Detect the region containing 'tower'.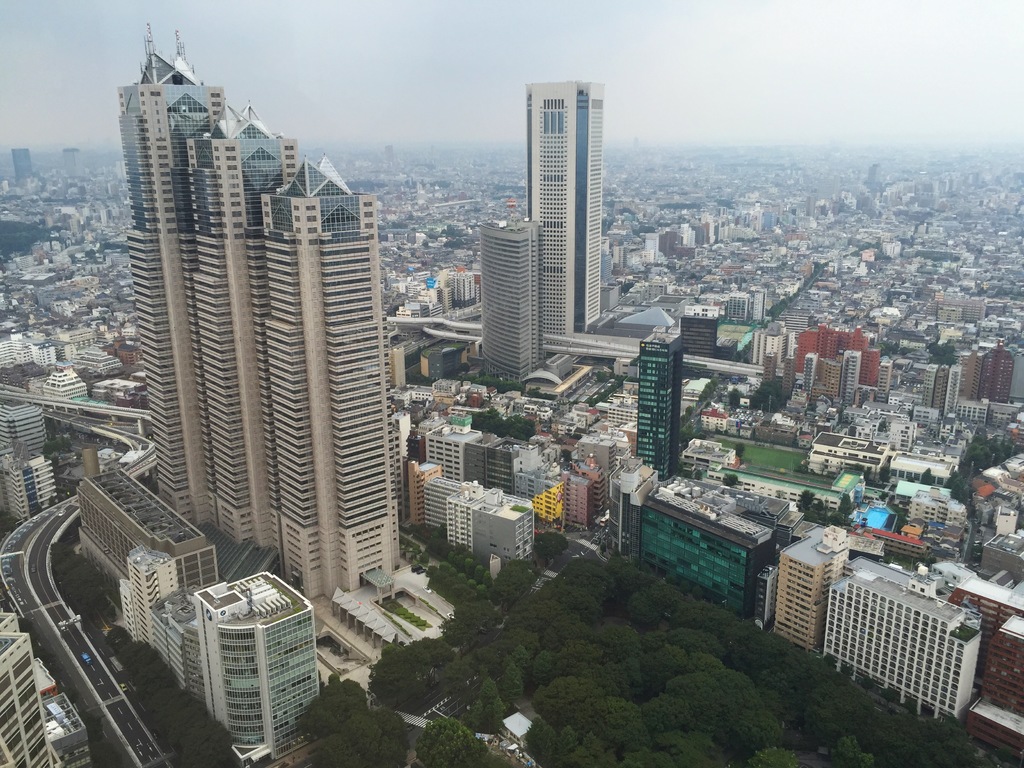
Rect(195, 568, 316, 767).
